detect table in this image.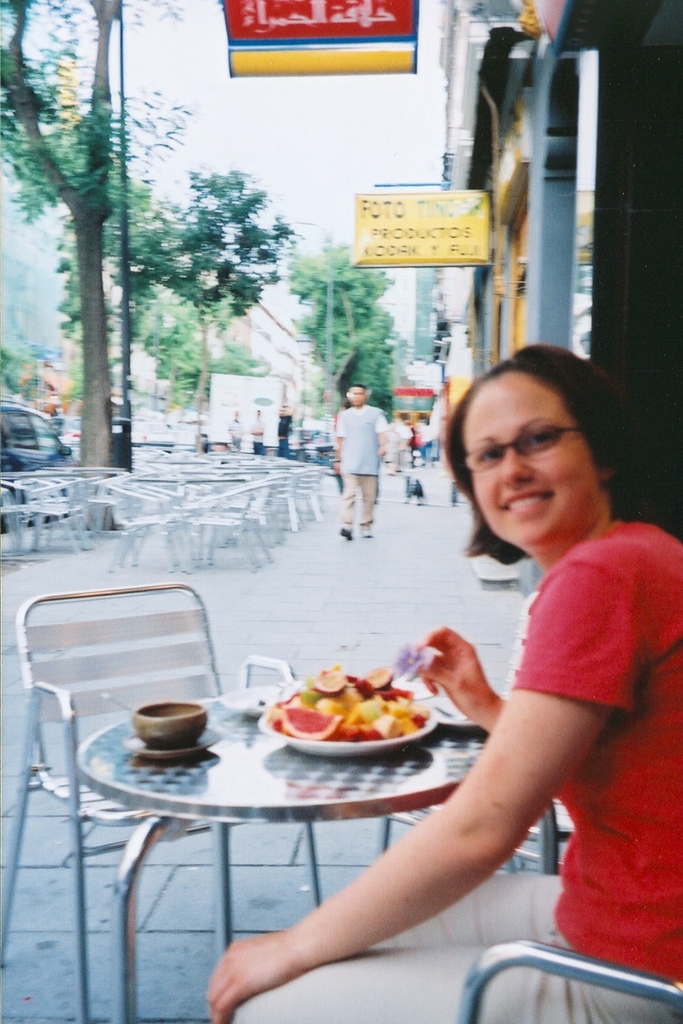
Detection: BBox(124, 472, 247, 509).
